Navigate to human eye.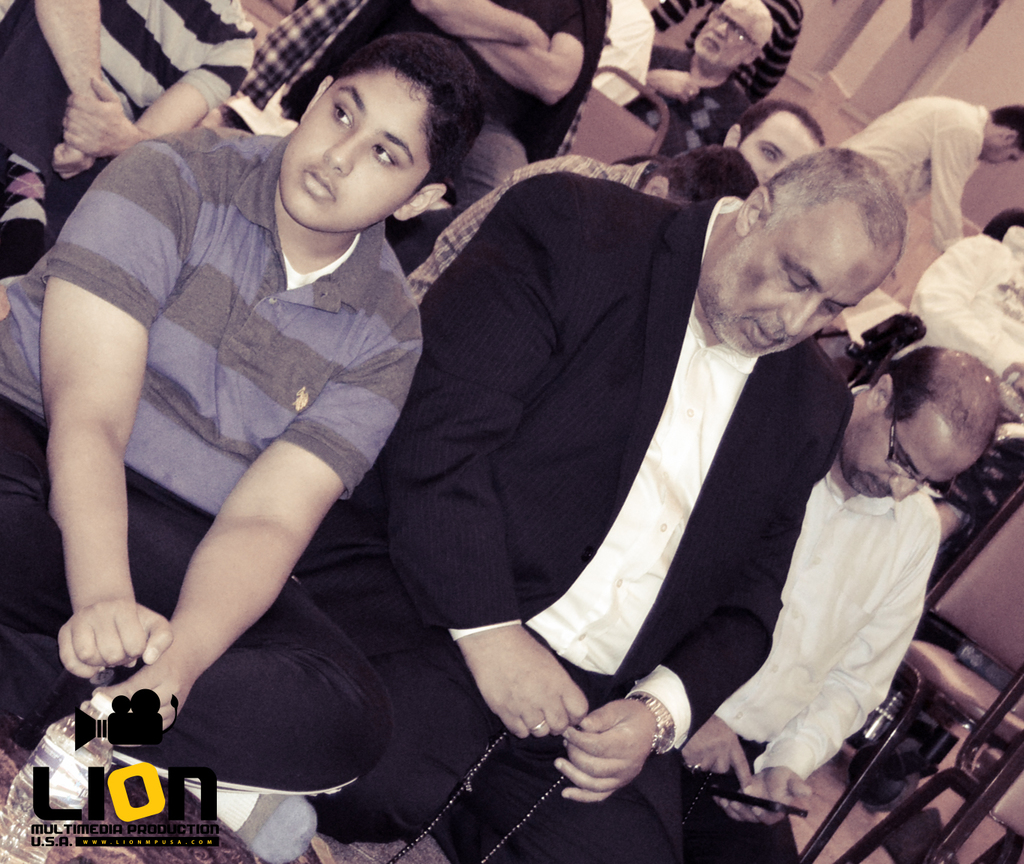
Navigation target: 332:100:354:128.
